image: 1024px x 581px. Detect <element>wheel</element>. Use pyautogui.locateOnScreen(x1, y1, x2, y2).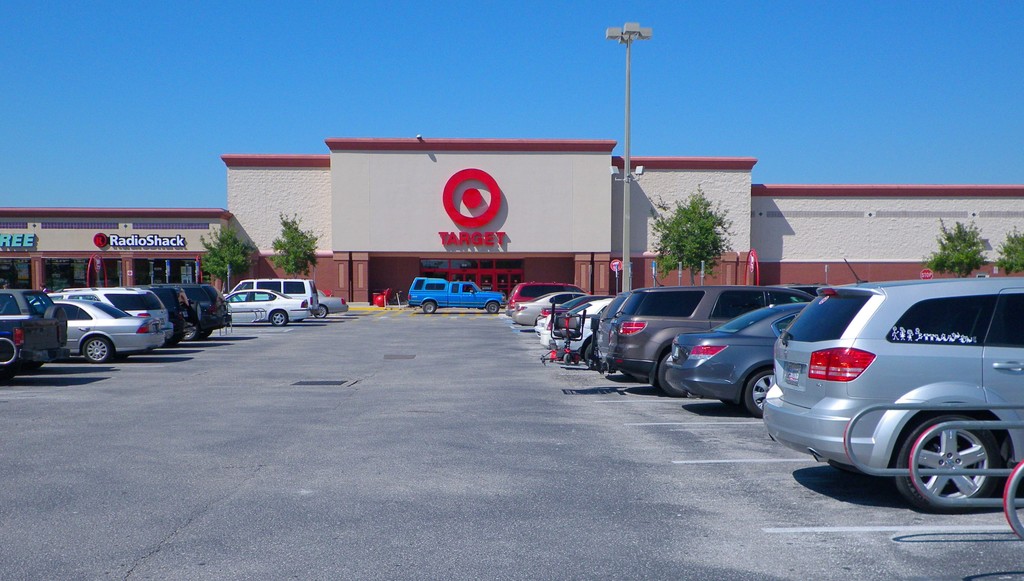
pyautogui.locateOnScreen(79, 339, 107, 365).
